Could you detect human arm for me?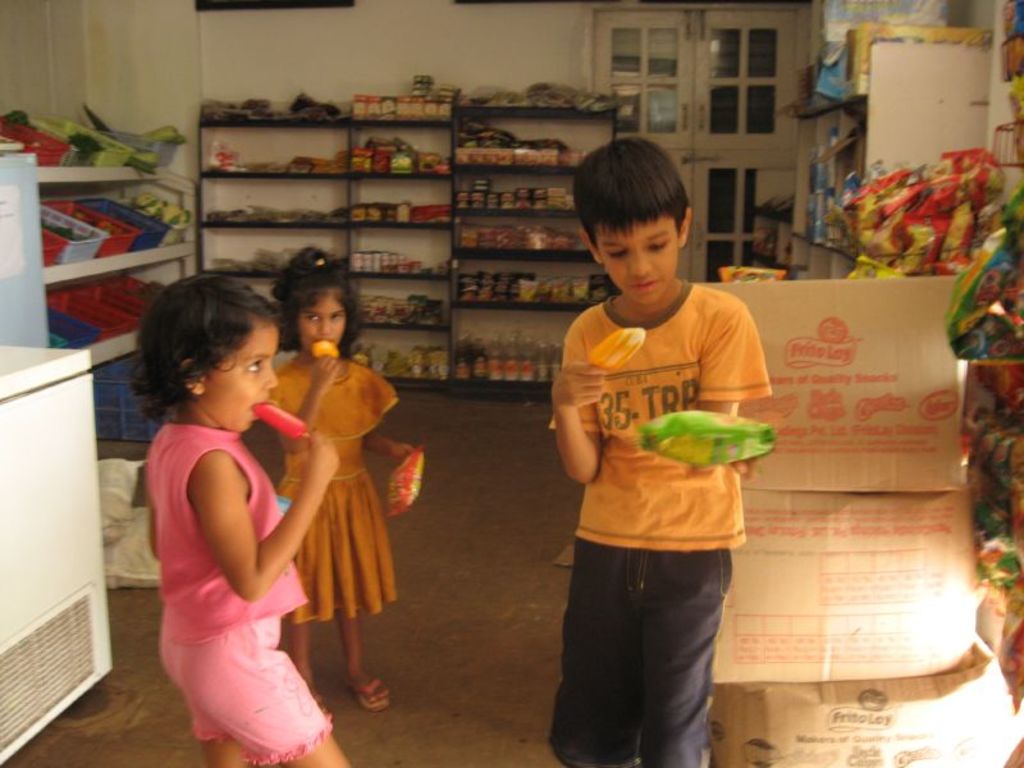
Detection result: pyautogui.locateOnScreen(695, 296, 767, 481).
